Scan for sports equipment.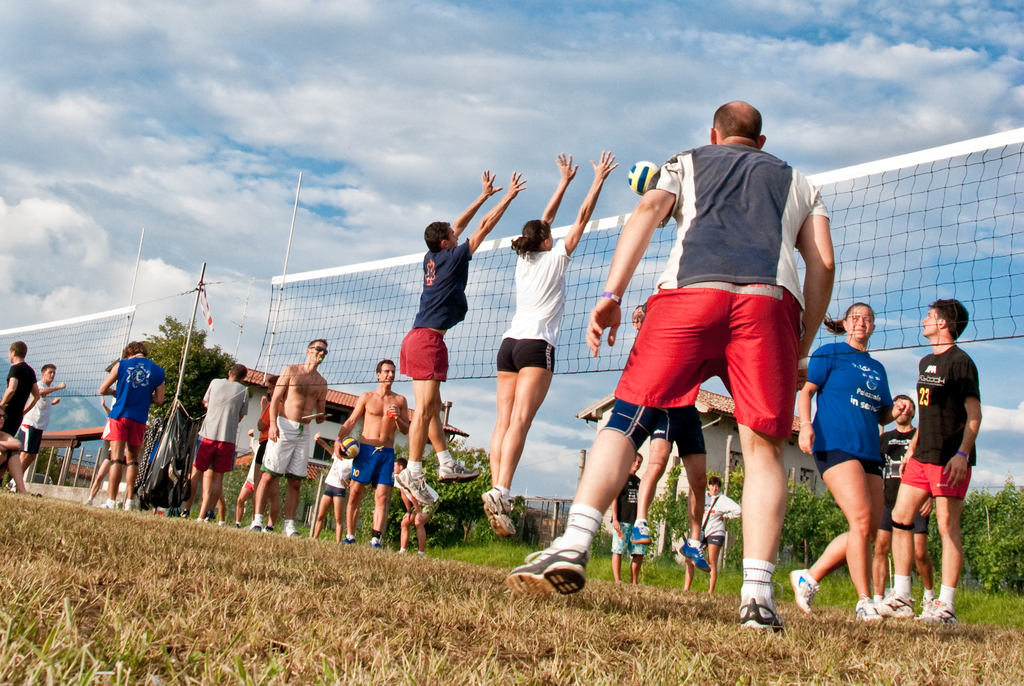
Scan result: box(368, 540, 382, 550).
